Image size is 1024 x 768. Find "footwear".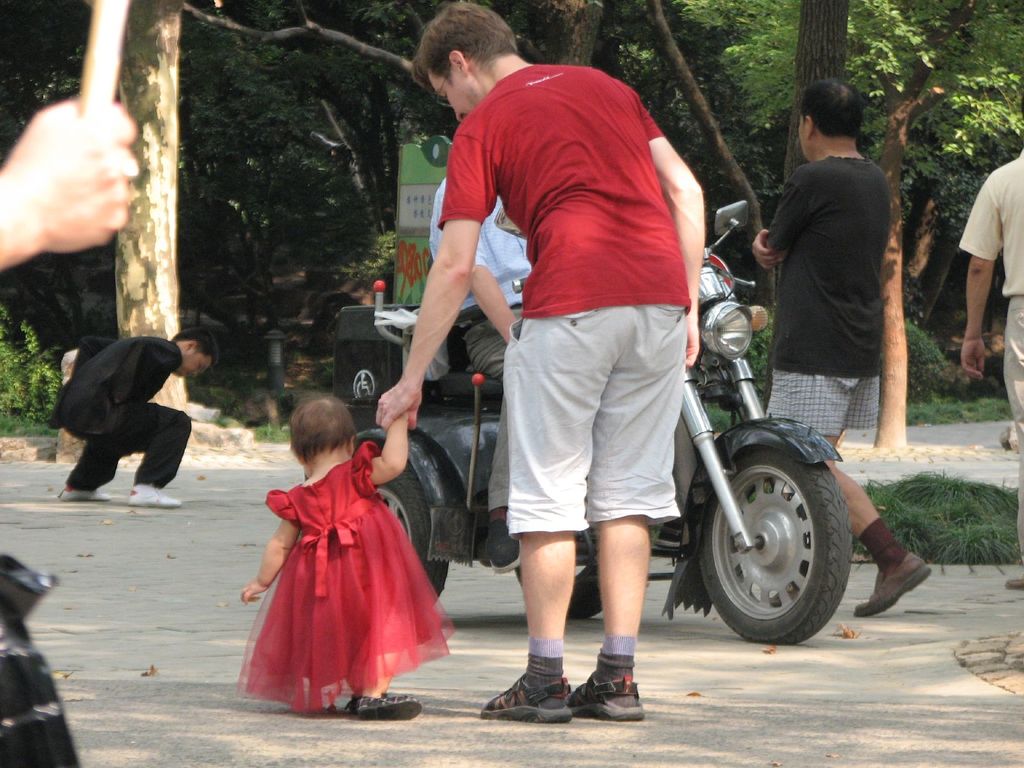
x1=483 y1=517 x2=524 y2=574.
